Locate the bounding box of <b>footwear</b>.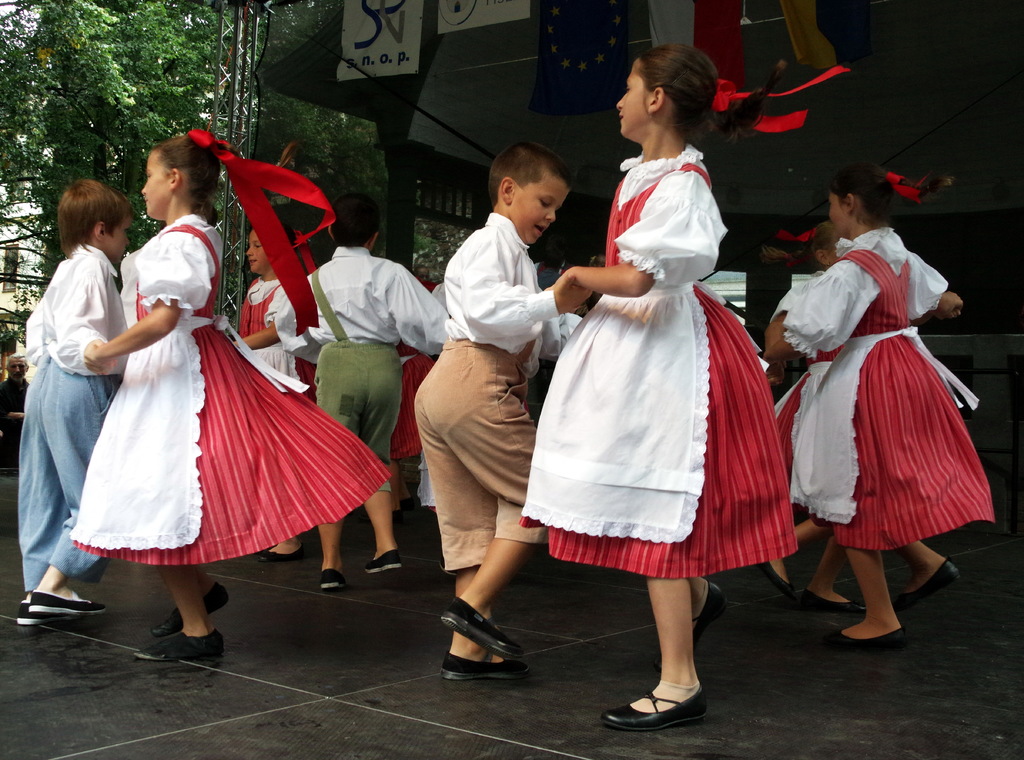
Bounding box: box(243, 539, 276, 558).
